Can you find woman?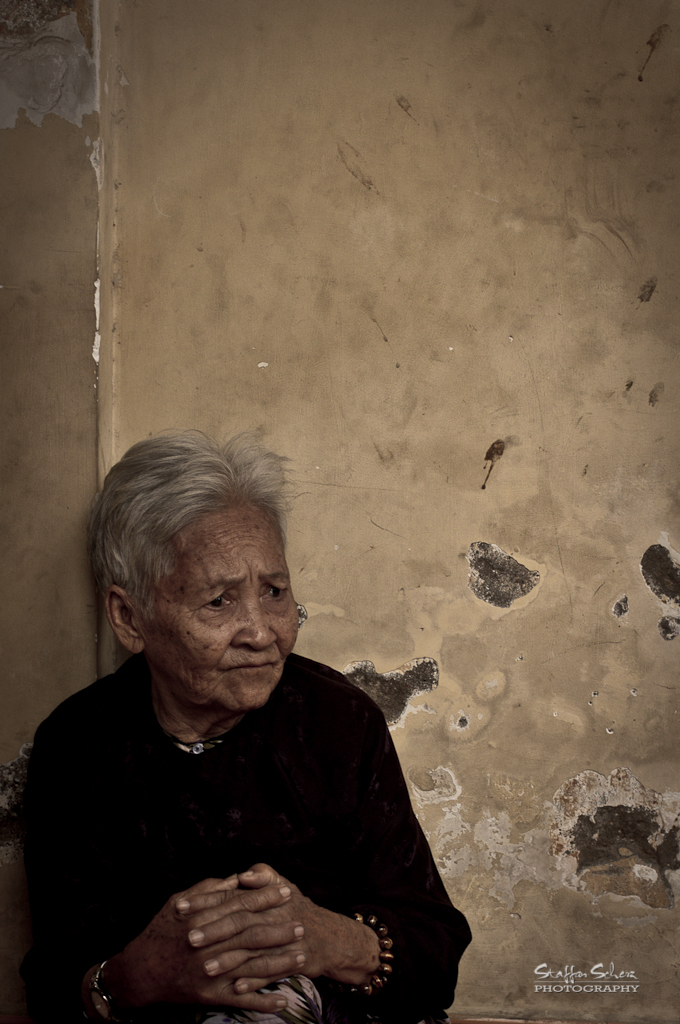
Yes, bounding box: rect(22, 407, 472, 1023).
